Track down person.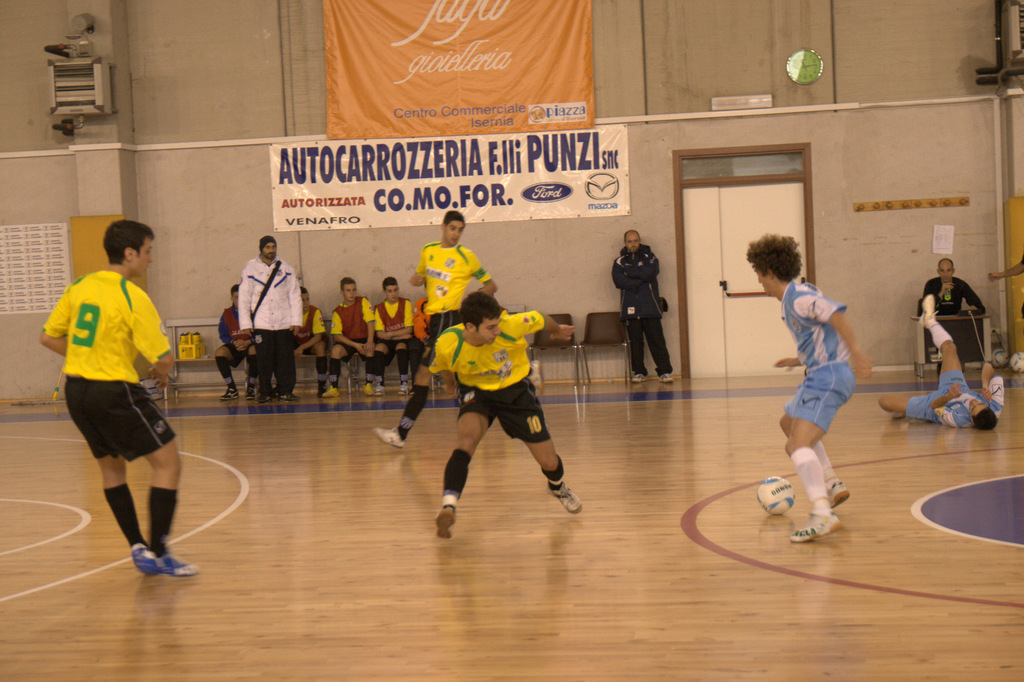
Tracked to pyautogui.locateOnScreen(984, 253, 1023, 280).
